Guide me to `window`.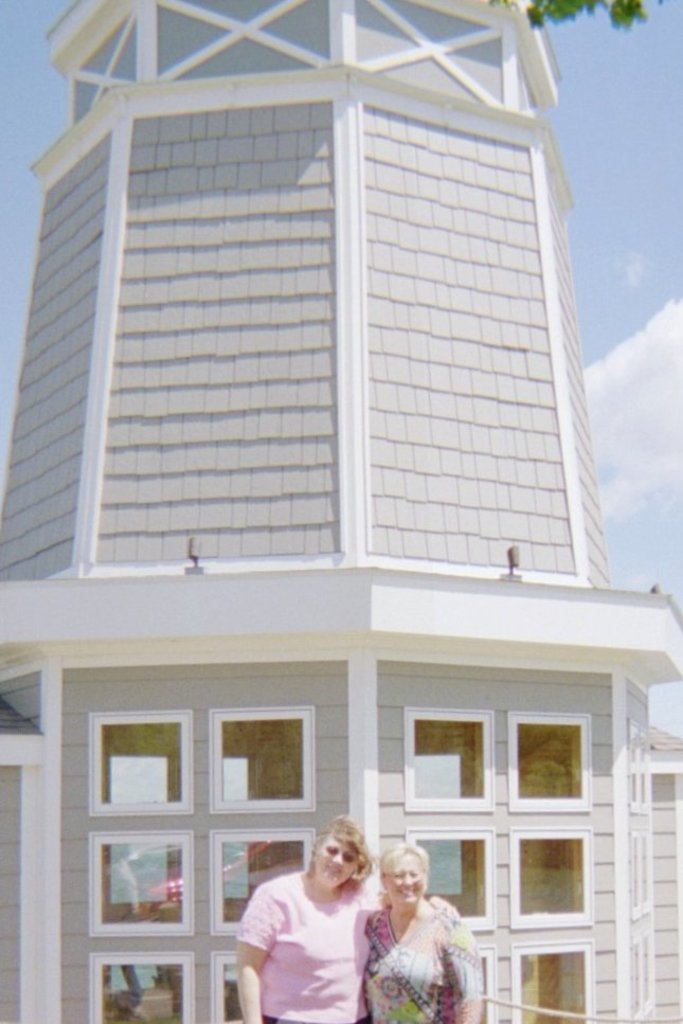
Guidance: 509,821,595,919.
